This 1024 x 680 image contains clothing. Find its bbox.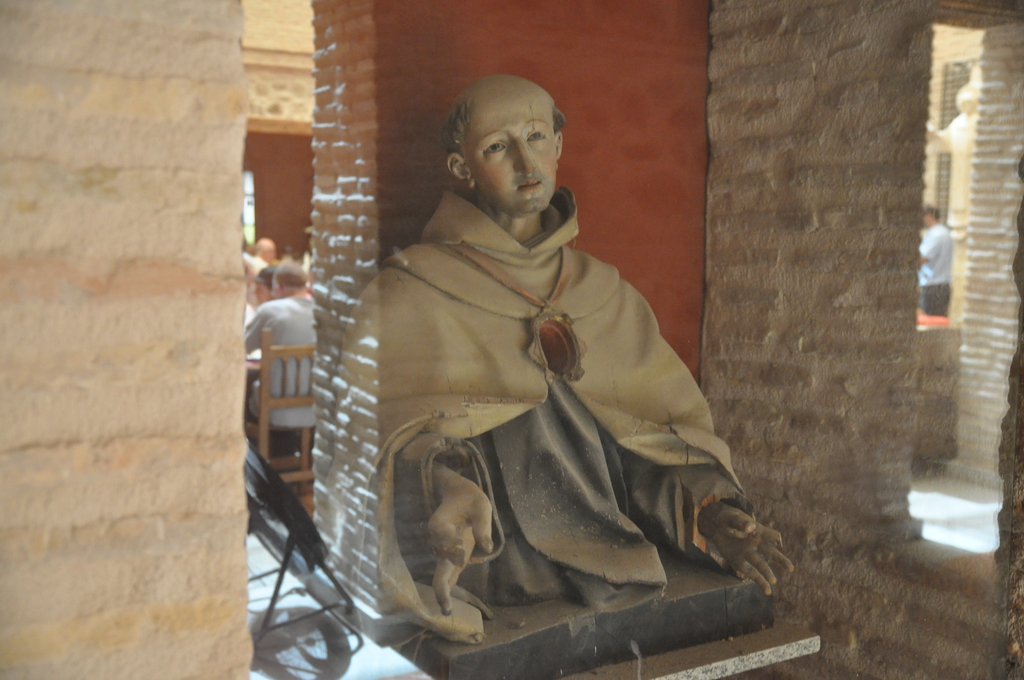
rect(927, 109, 976, 224).
